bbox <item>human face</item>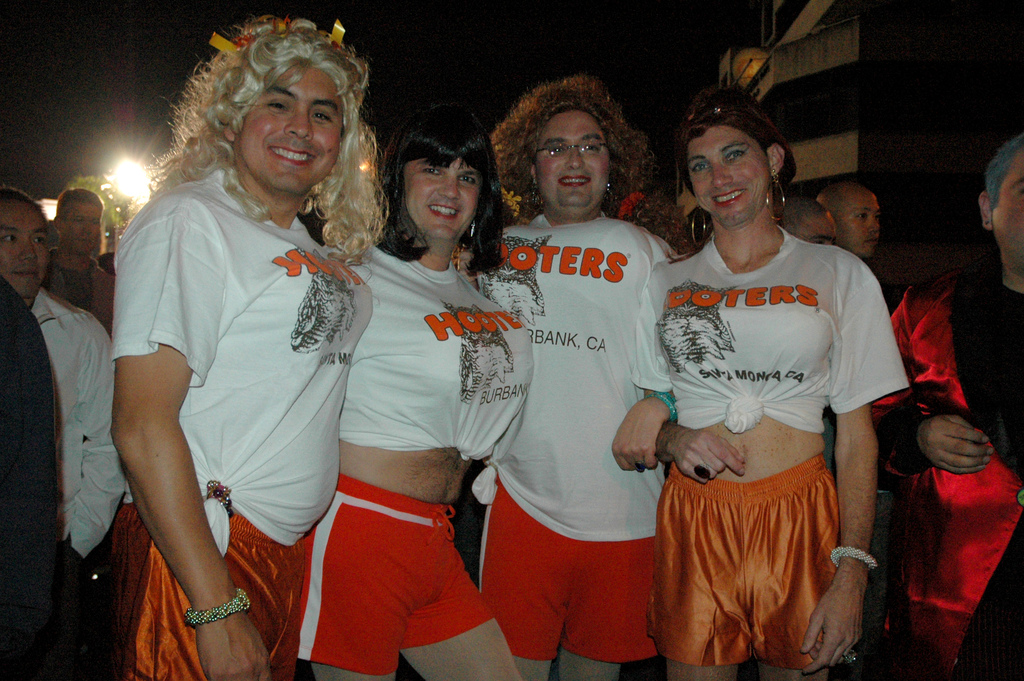
(689,124,765,213)
